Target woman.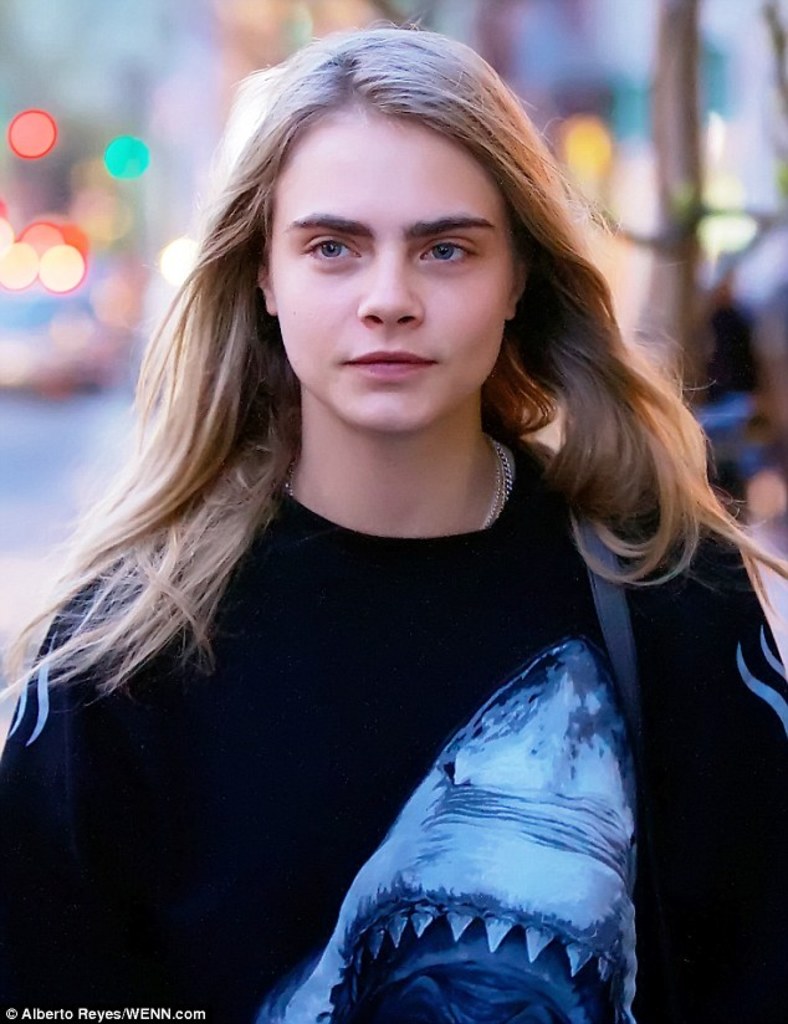
Target region: left=60, top=122, right=779, bottom=993.
